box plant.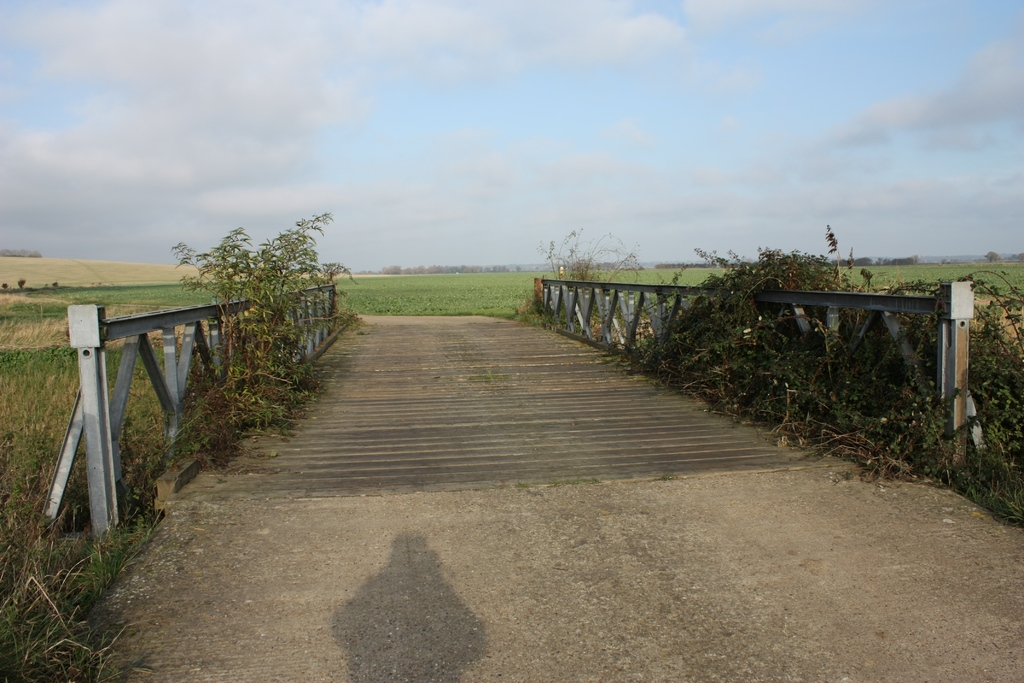
[left=161, top=189, right=357, bottom=461].
